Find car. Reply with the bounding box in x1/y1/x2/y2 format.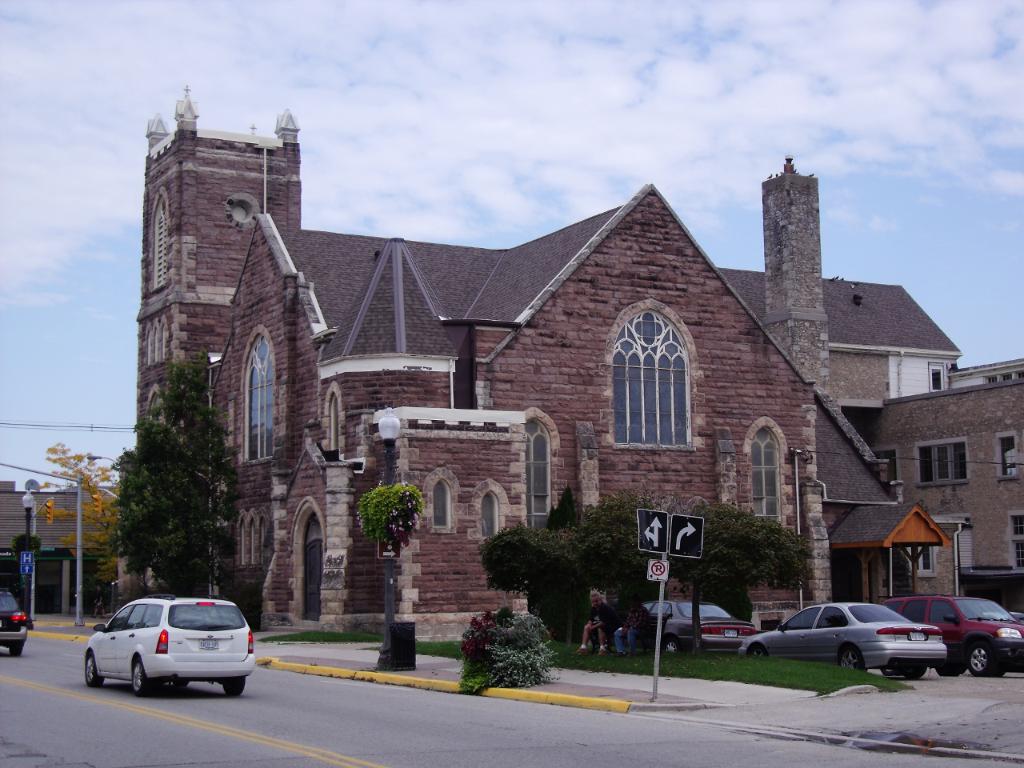
738/602/946/686.
